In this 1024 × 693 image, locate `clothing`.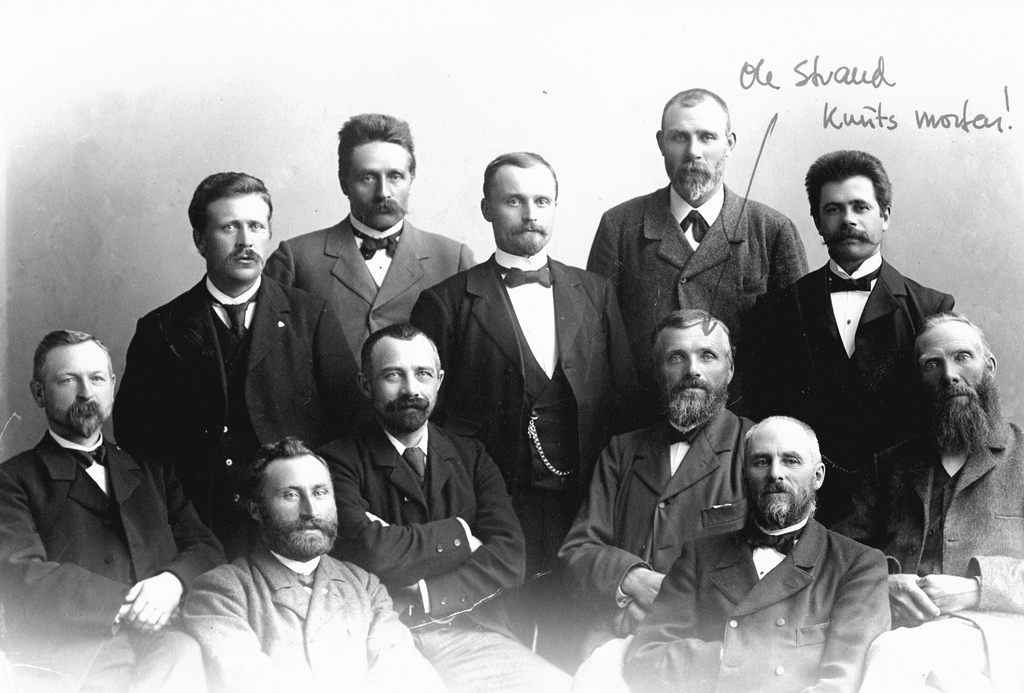
Bounding box: <bbox>420, 250, 649, 501</bbox>.
